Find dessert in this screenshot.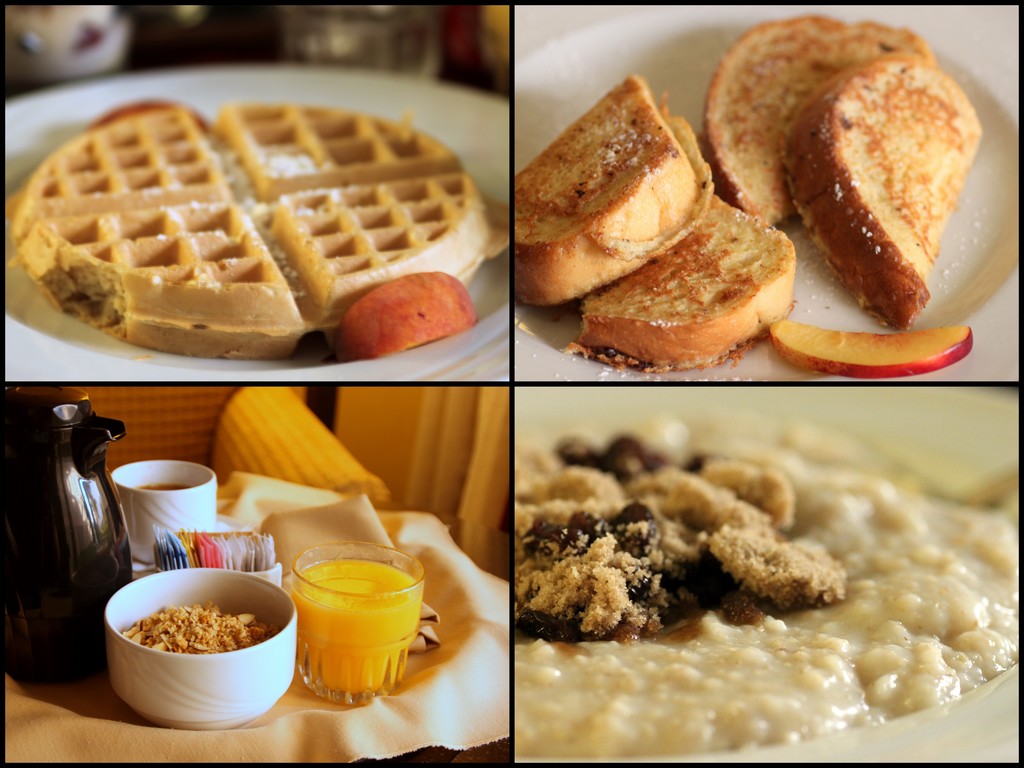
The bounding box for dessert is [514, 74, 717, 307].
